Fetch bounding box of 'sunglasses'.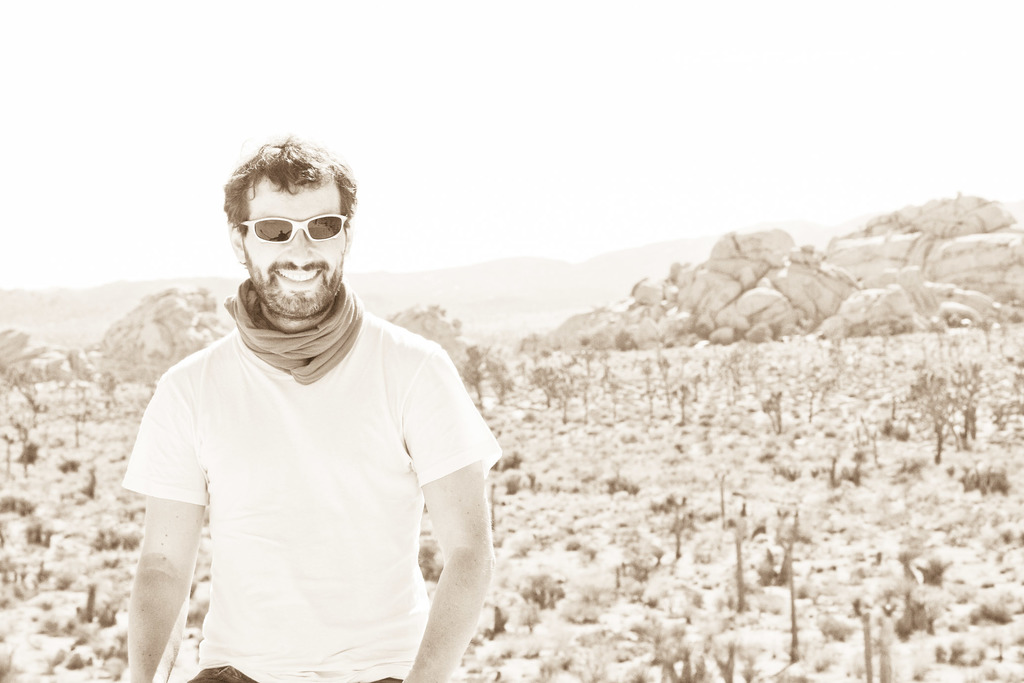
Bbox: 239 214 348 242.
